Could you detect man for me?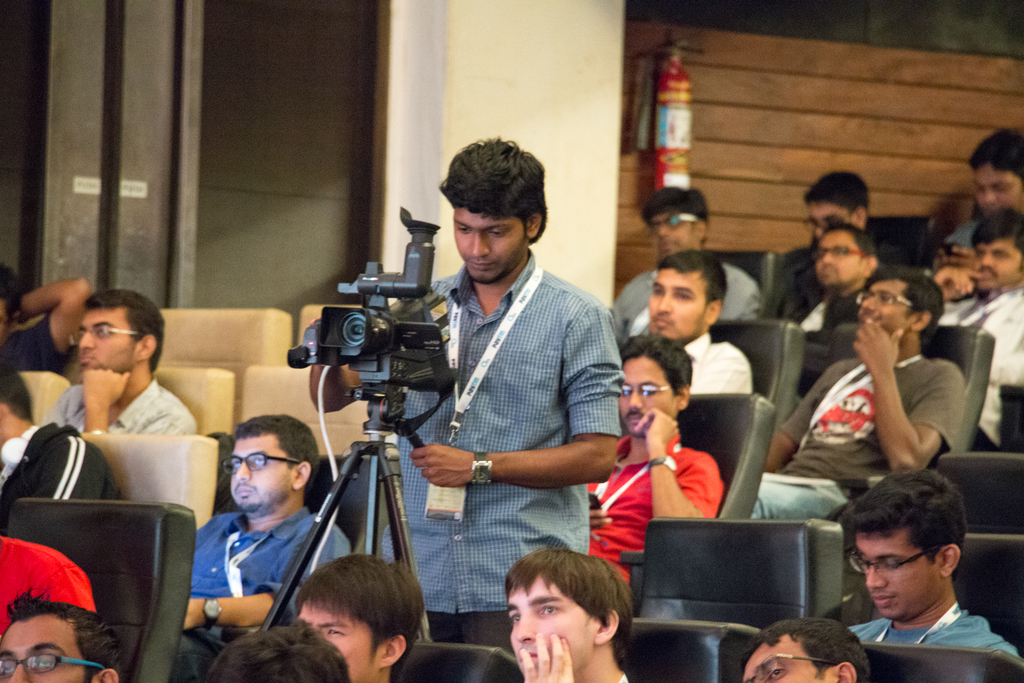
Detection result: rect(503, 548, 637, 682).
